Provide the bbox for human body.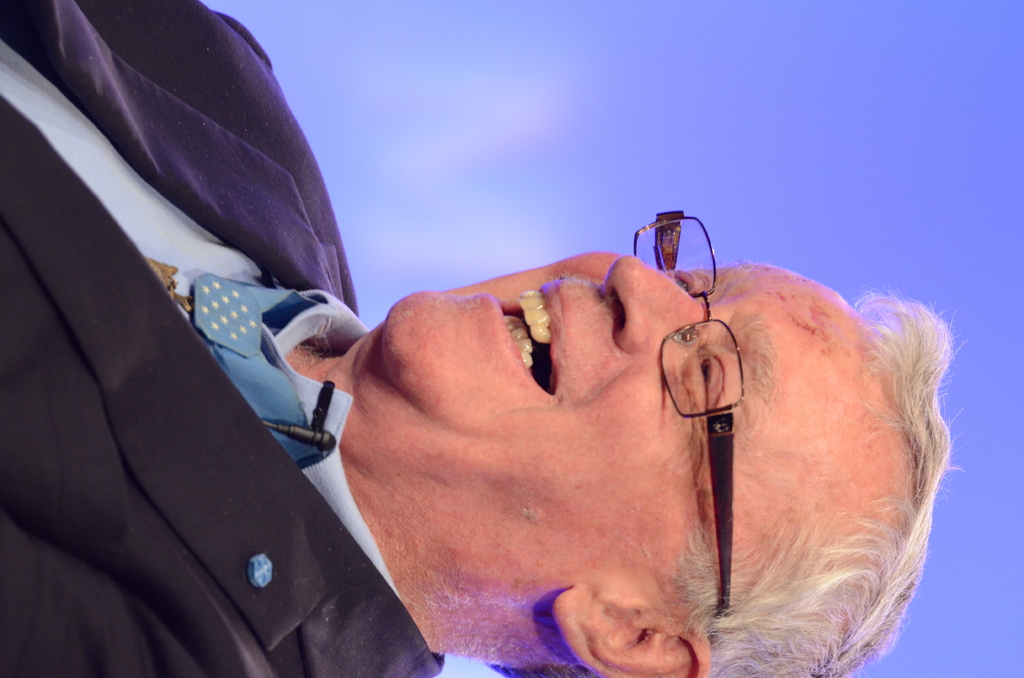
region(0, 0, 970, 677).
